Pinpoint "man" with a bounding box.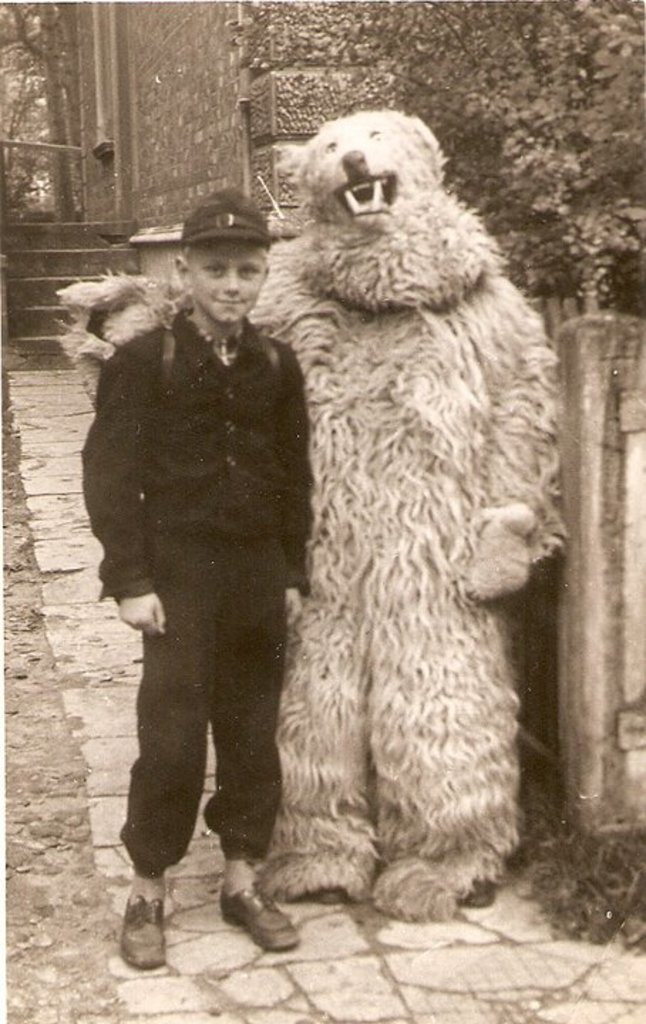
crop(74, 195, 320, 980).
